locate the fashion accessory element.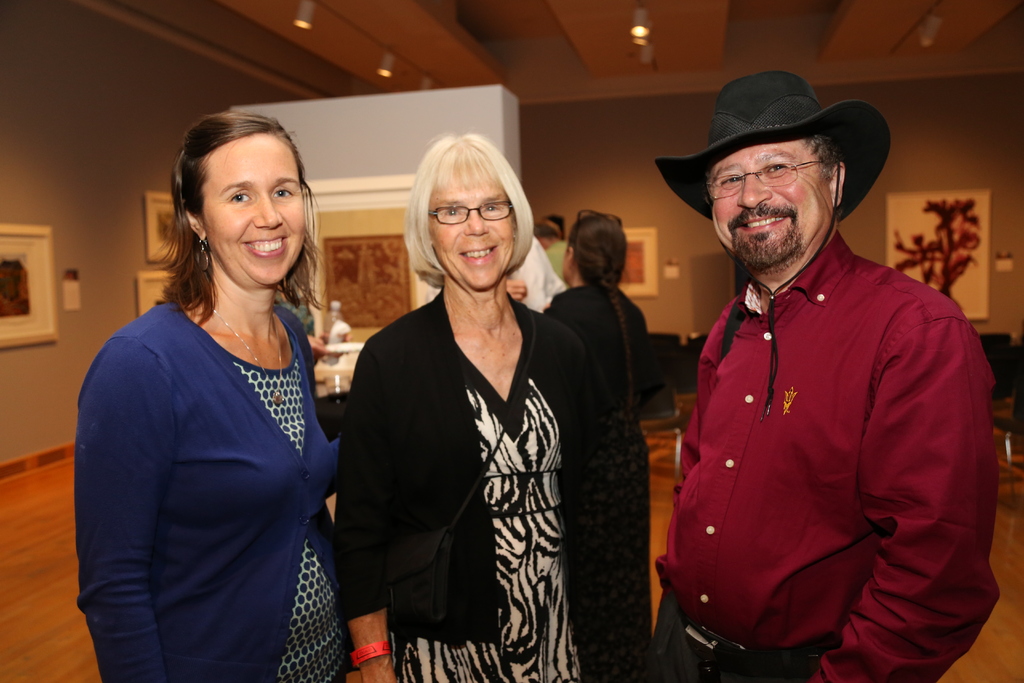
Element bbox: <bbox>681, 612, 838, 670</bbox>.
